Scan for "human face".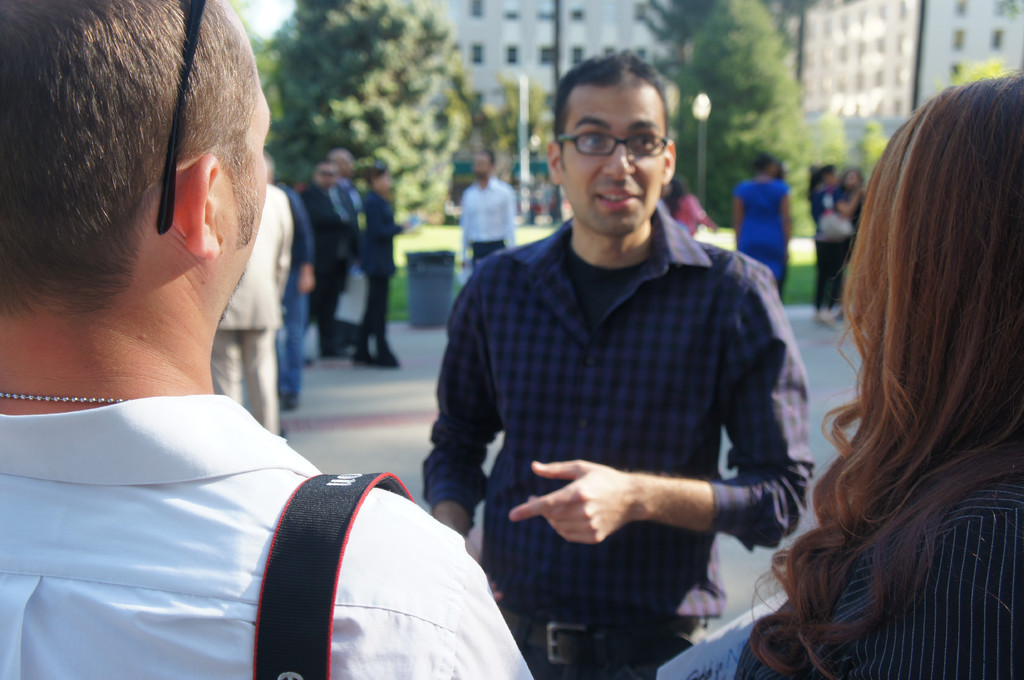
Scan result: <bbox>333, 154, 351, 167</bbox>.
